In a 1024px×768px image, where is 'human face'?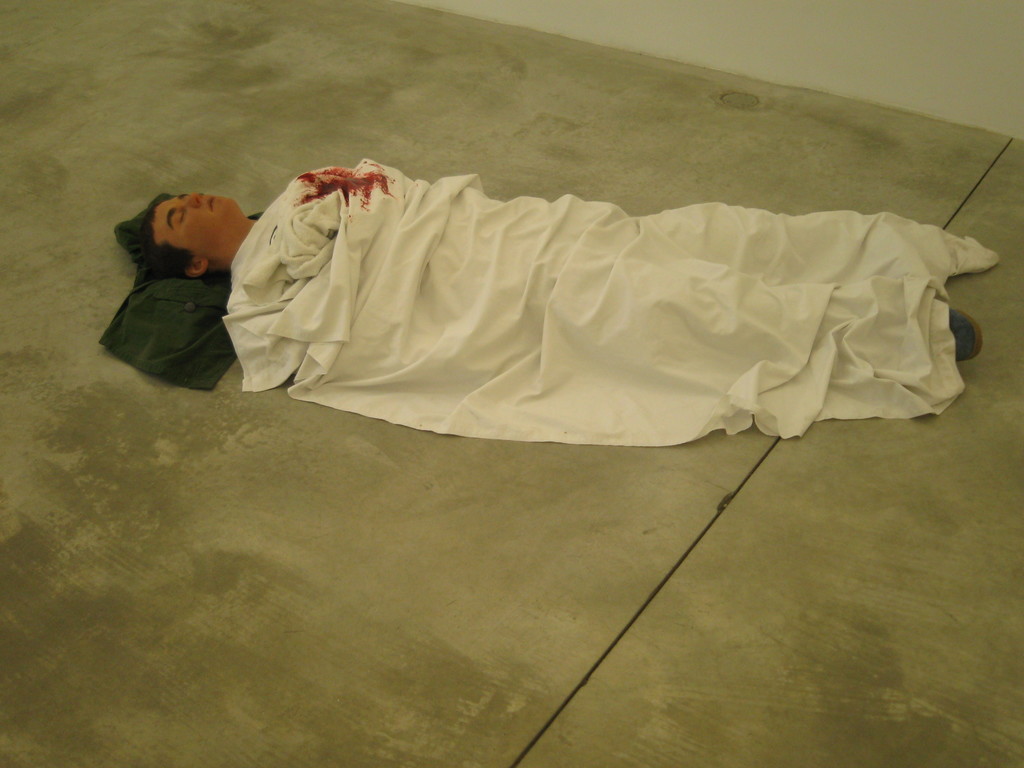
[152,193,239,253].
